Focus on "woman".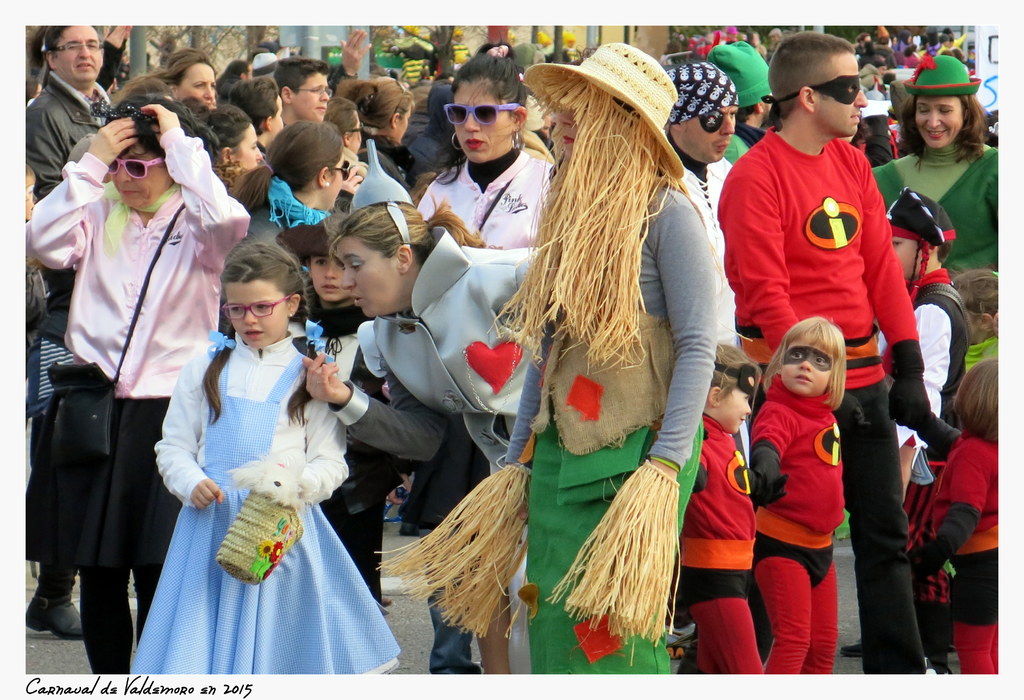
Focused at 866:58:1022:281.
